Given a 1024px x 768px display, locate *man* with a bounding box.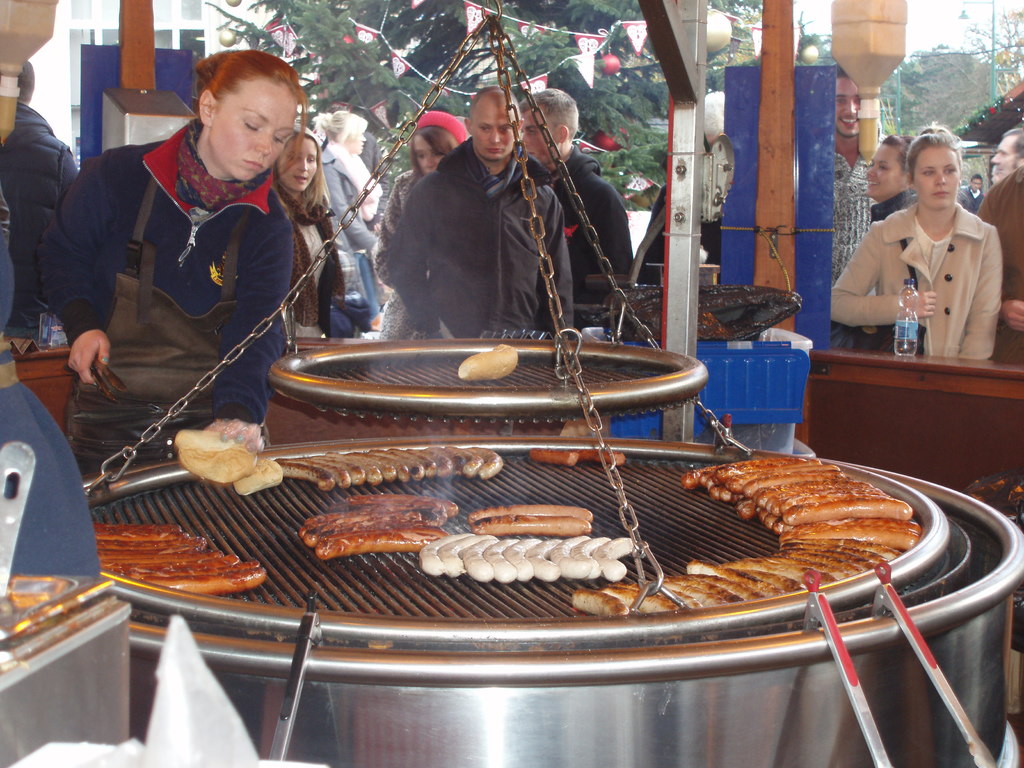
Located: crop(989, 127, 1023, 191).
